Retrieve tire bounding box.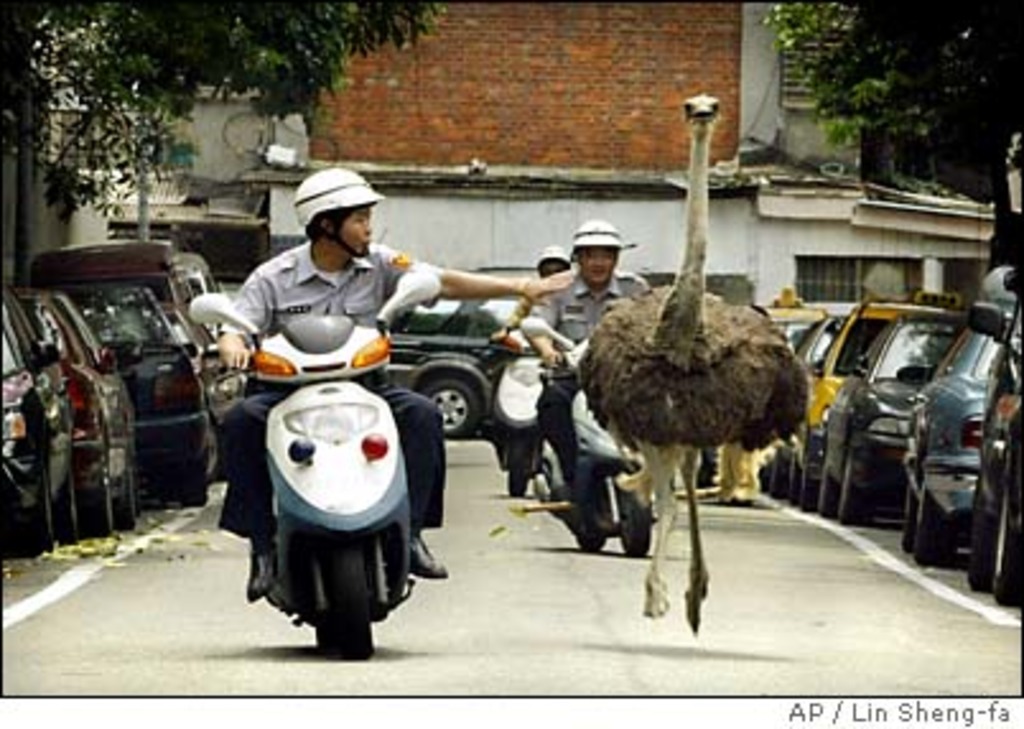
Bounding box: left=321, top=538, right=377, bottom=663.
